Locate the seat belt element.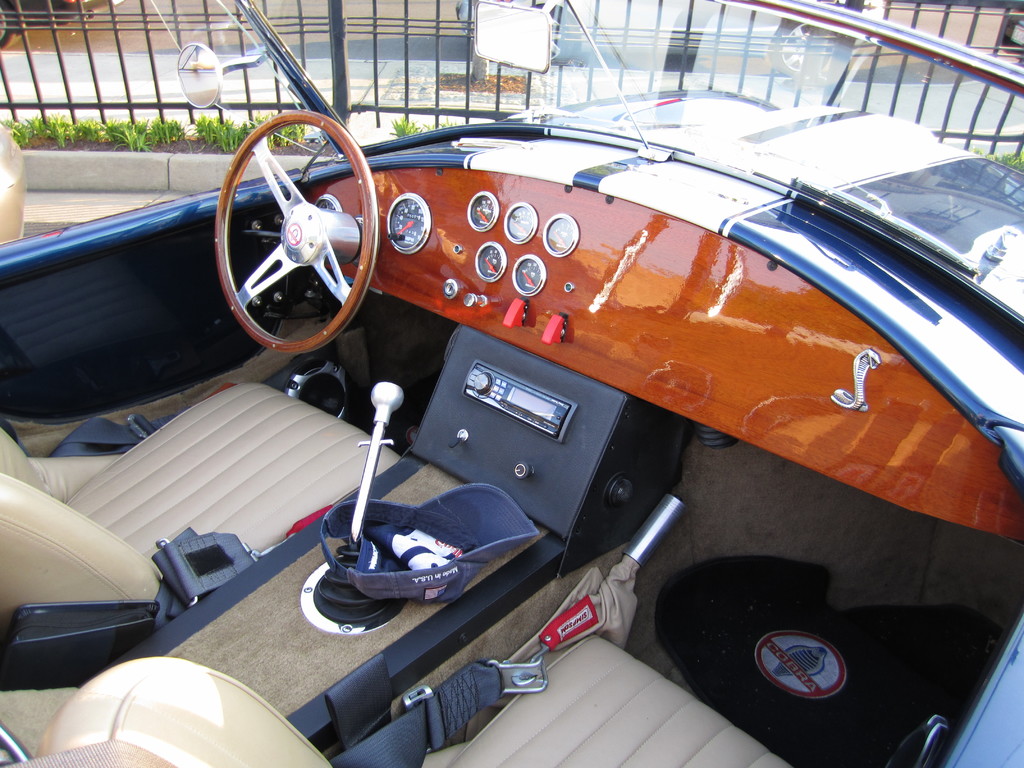
Element bbox: locate(44, 406, 170, 458).
